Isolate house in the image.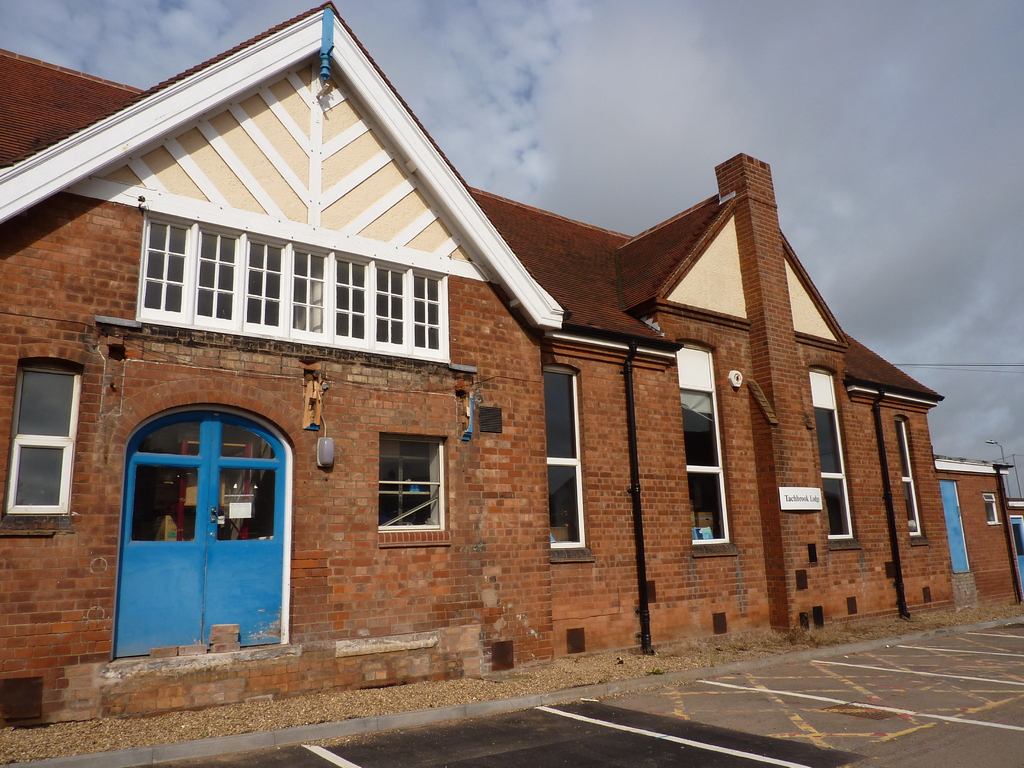
Isolated region: select_region(0, 1, 1023, 721).
